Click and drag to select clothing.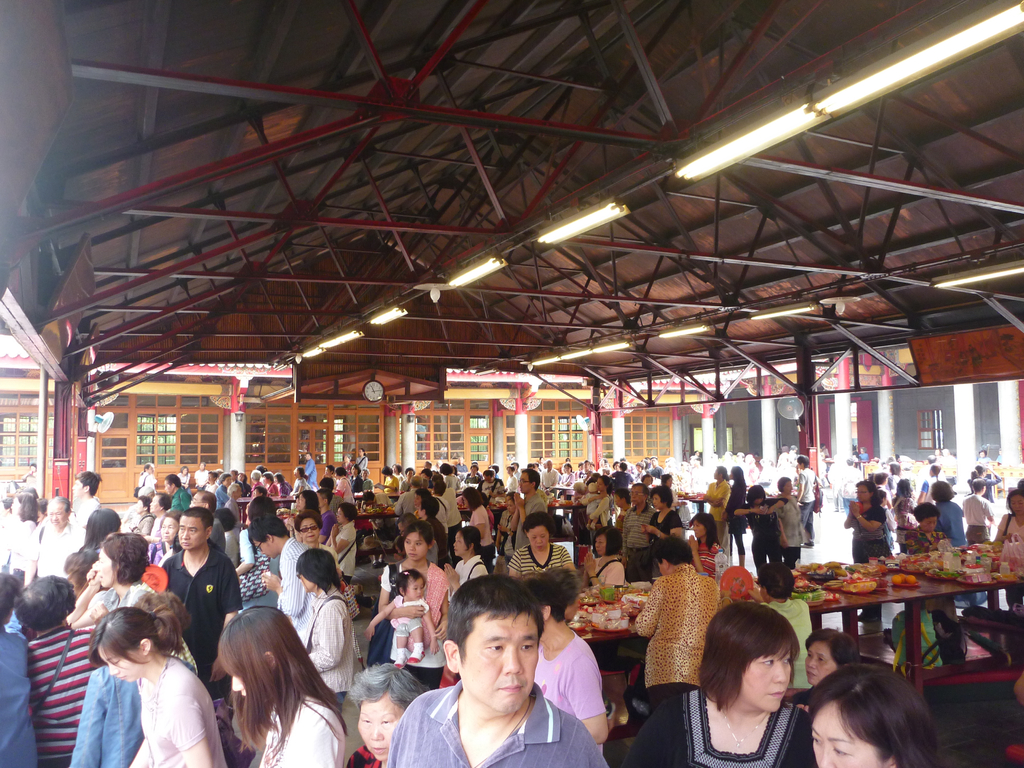
Selection: <bbox>745, 492, 783, 574</bbox>.
